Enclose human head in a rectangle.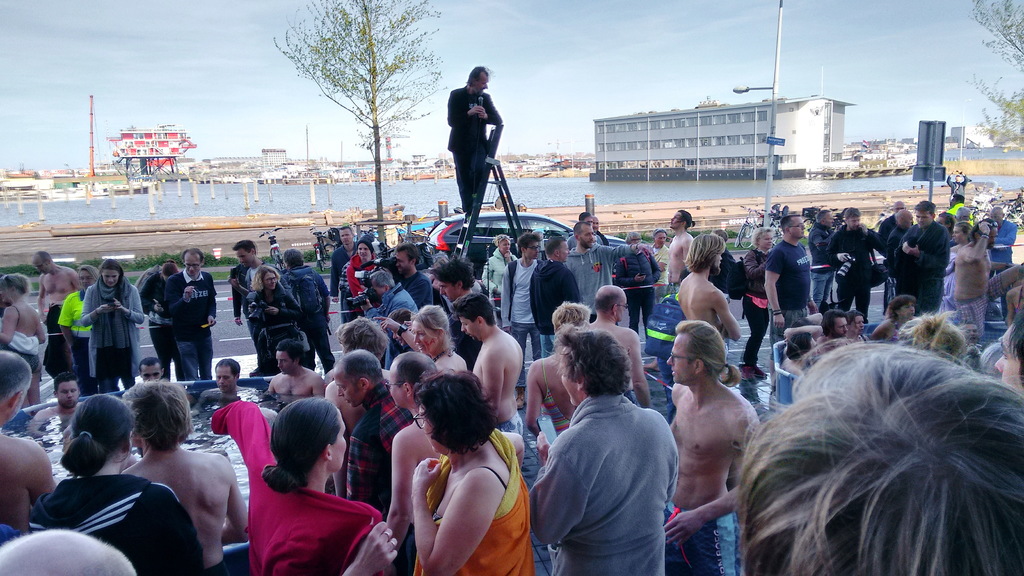
<region>971, 216, 997, 251</region>.
